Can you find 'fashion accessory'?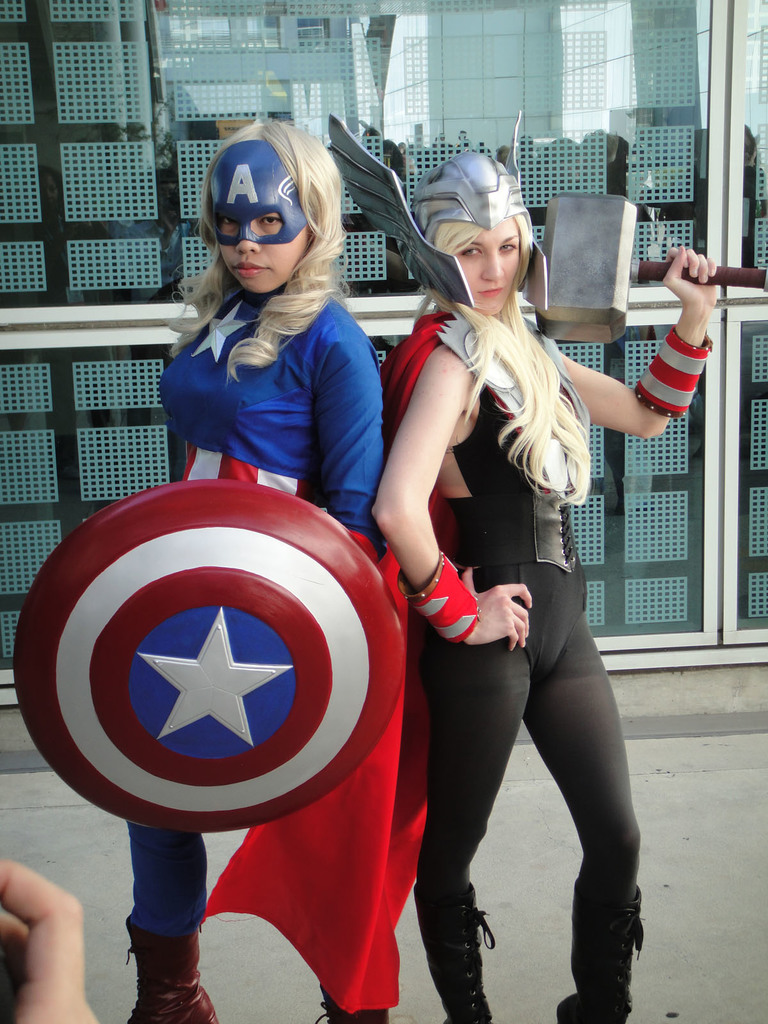
Yes, bounding box: (left=554, top=877, right=642, bottom=1021).
